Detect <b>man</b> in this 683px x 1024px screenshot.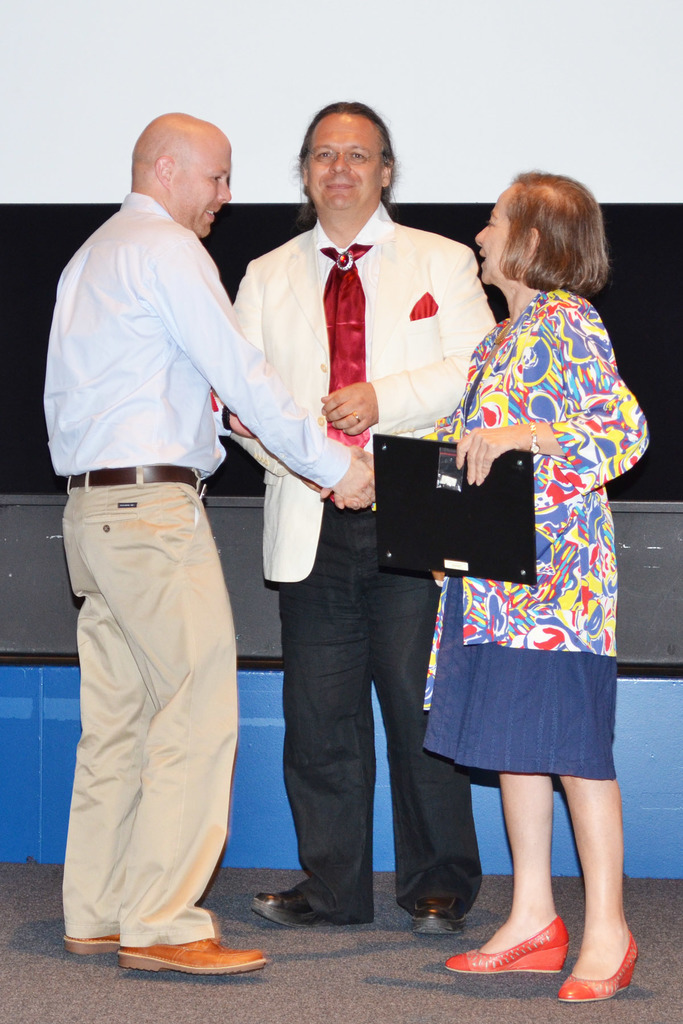
Detection: [31, 108, 390, 989].
